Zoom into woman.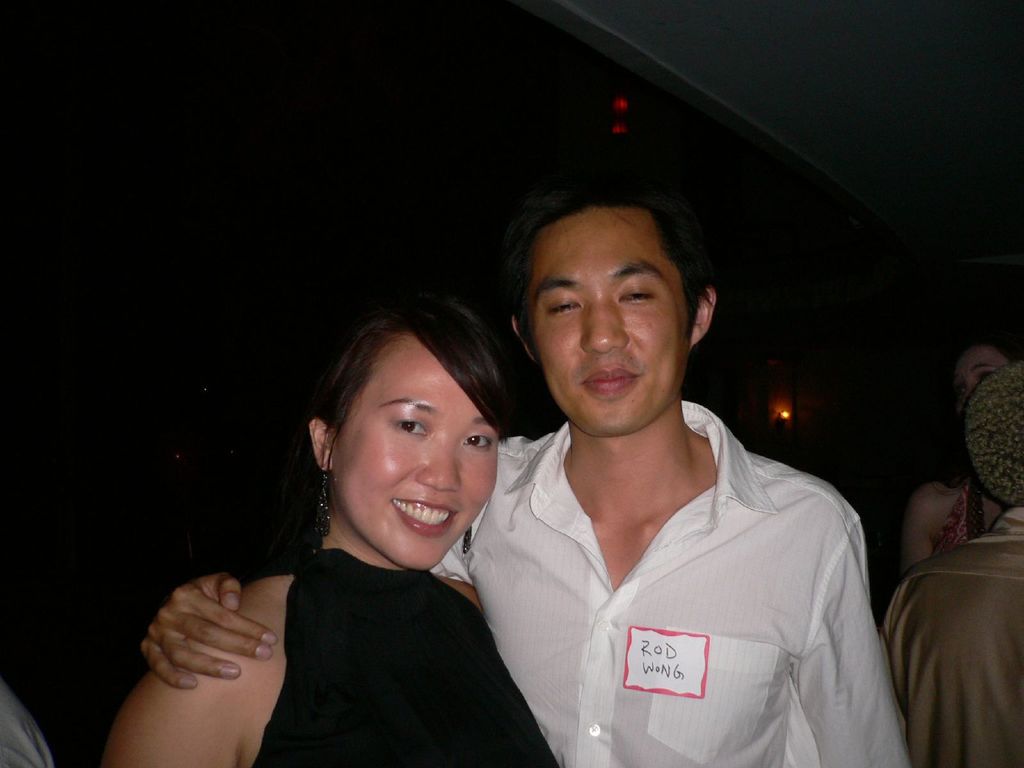
Zoom target: [x1=207, y1=263, x2=555, y2=767].
